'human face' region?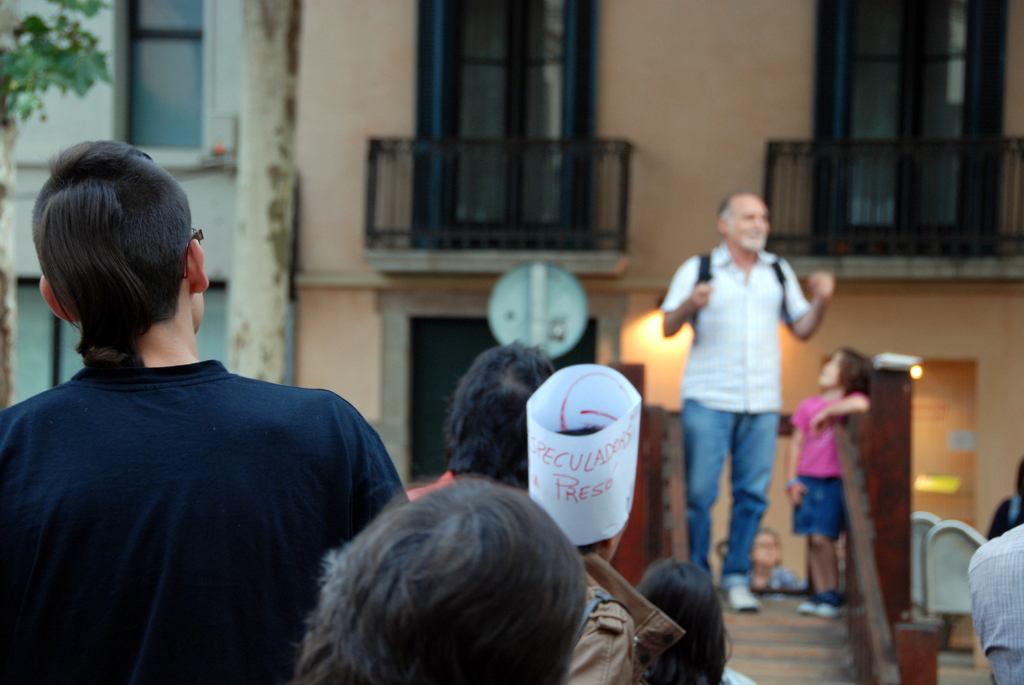
[726,200,771,252]
